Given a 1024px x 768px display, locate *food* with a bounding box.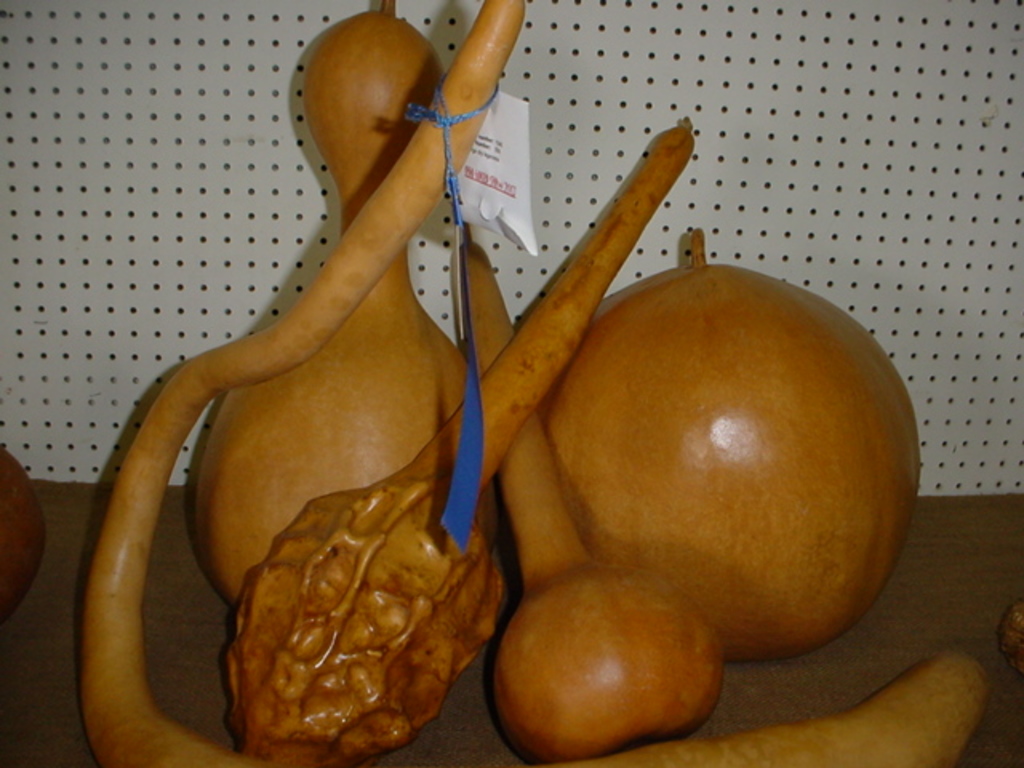
Located: x1=0, y1=445, x2=53, y2=622.
